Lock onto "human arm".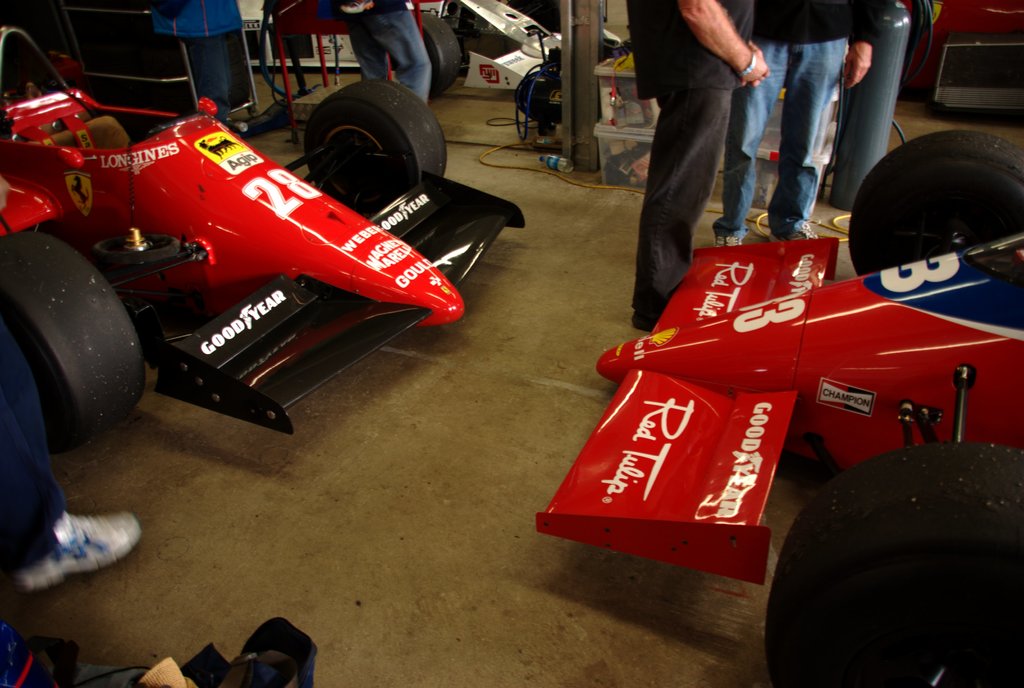
Locked: 676:9:770:83.
